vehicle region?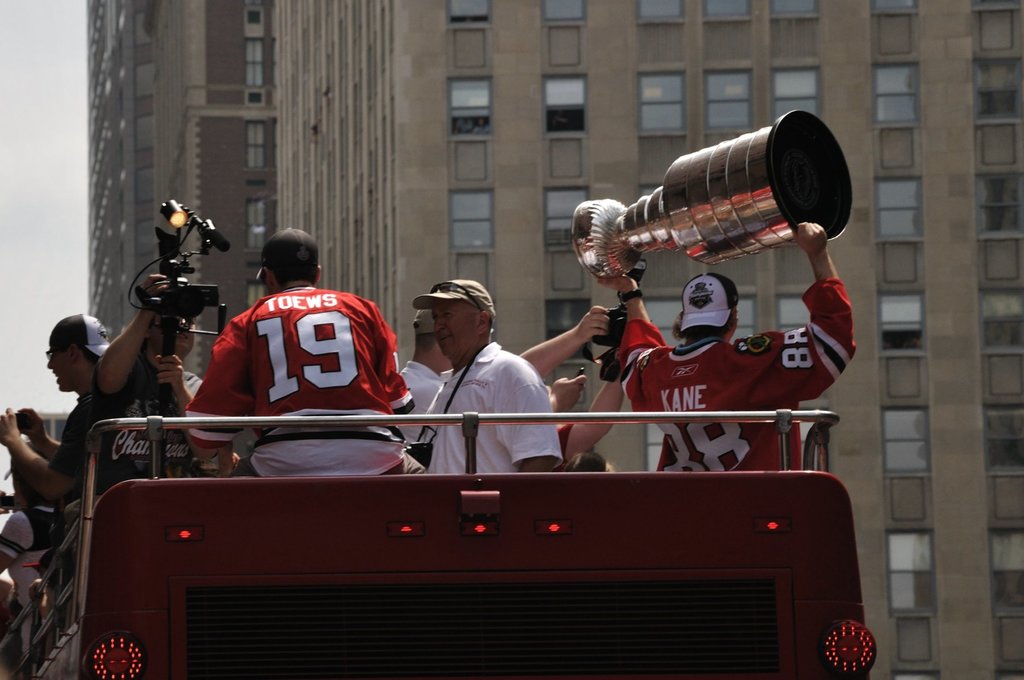
0, 404, 879, 679
